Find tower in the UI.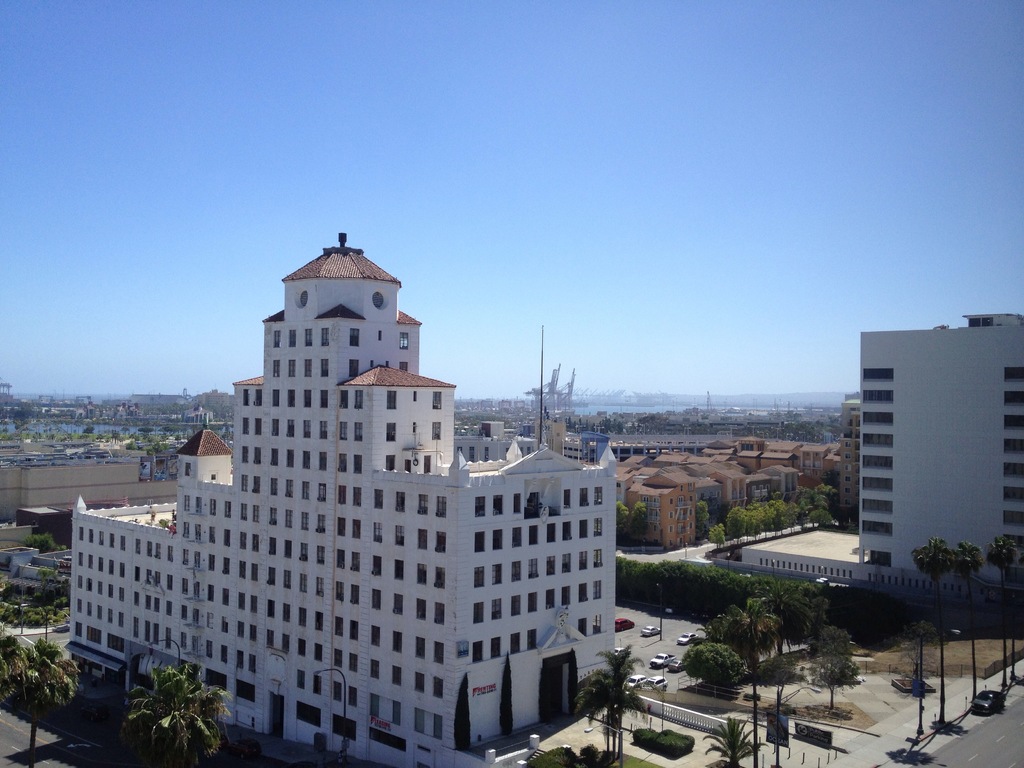
UI element at x1=65, y1=214, x2=602, y2=767.
